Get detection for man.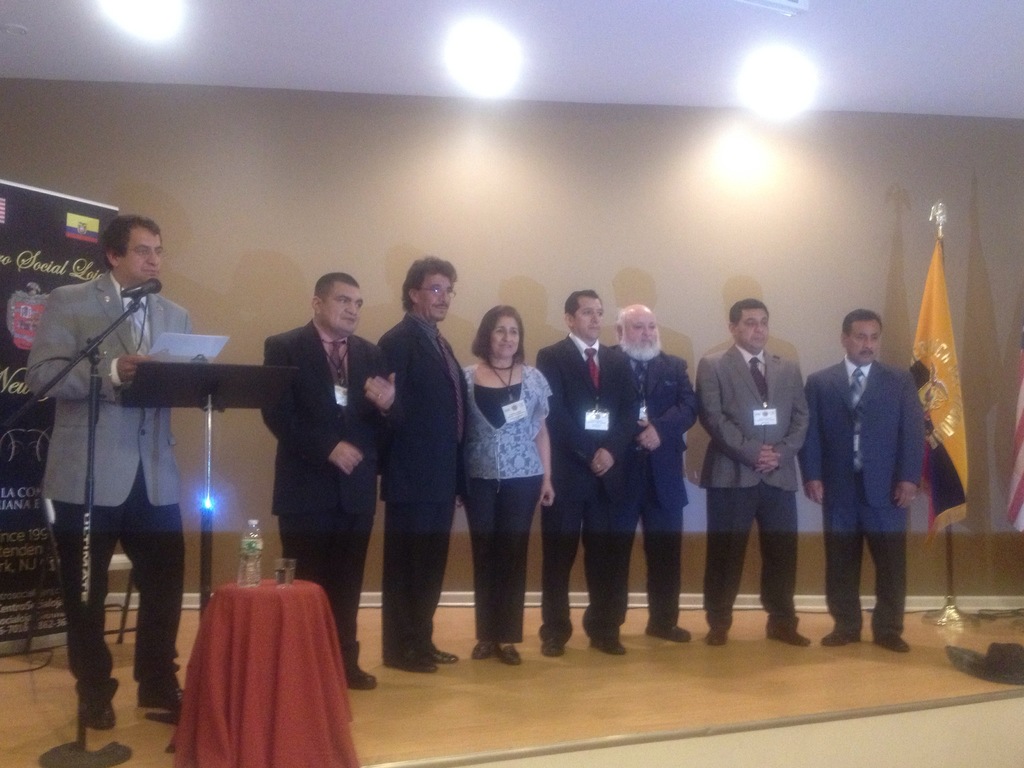
Detection: (531,283,634,662).
